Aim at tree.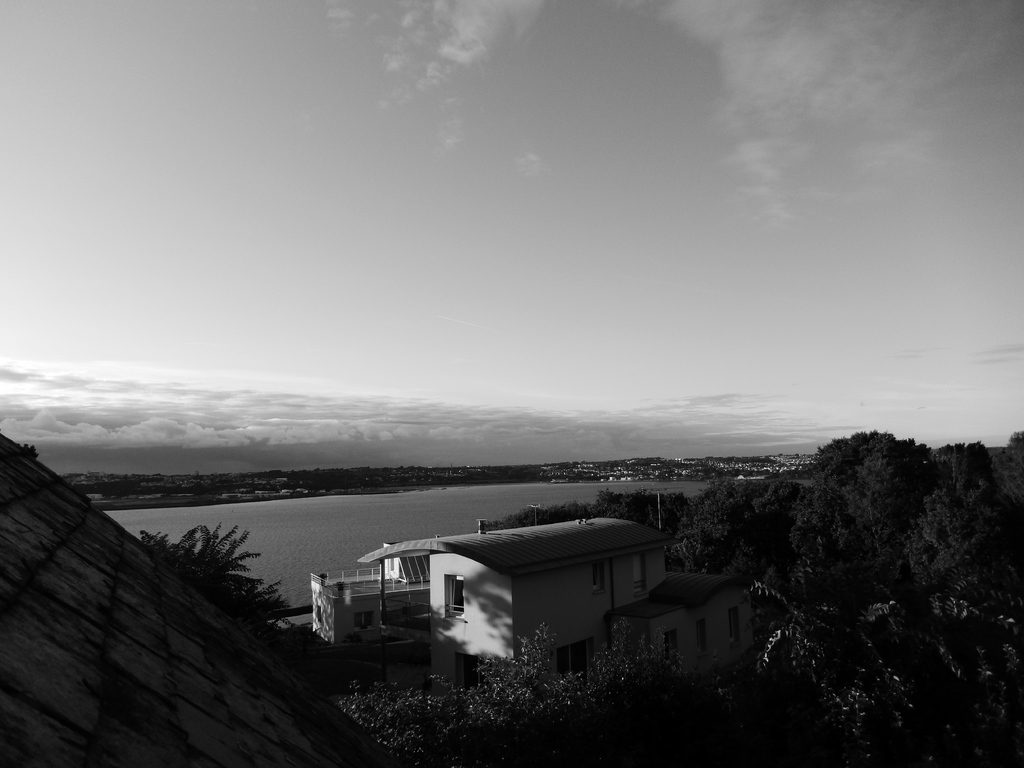
Aimed at x1=804 y1=431 x2=950 y2=588.
